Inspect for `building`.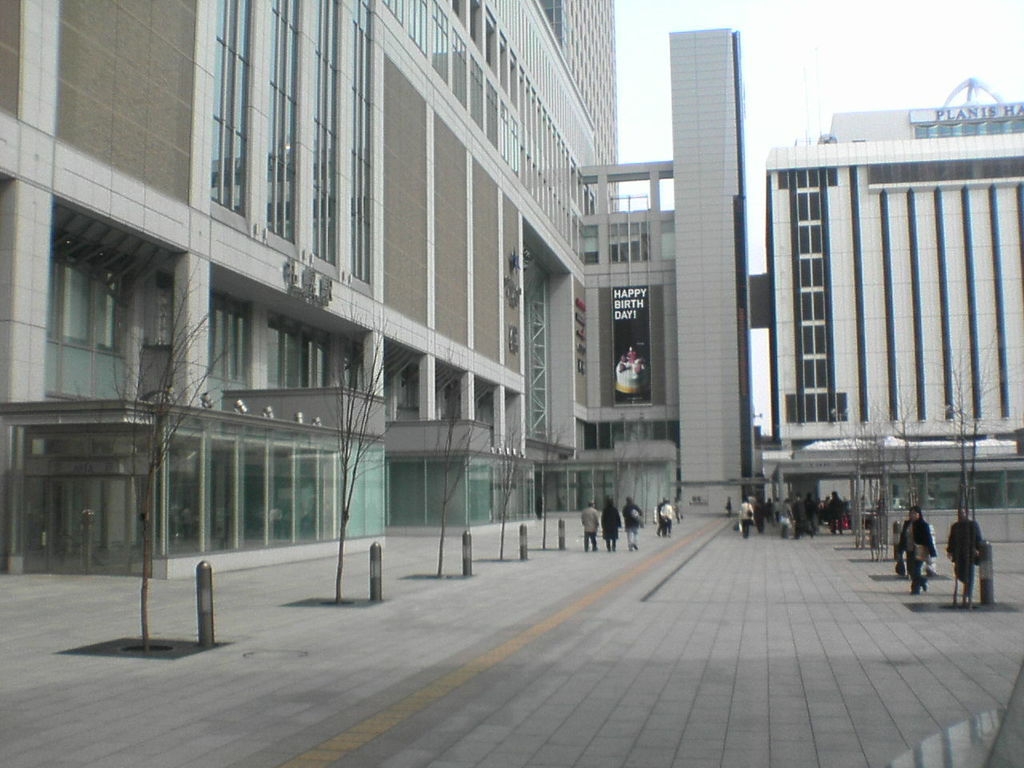
Inspection: 767 82 1023 512.
